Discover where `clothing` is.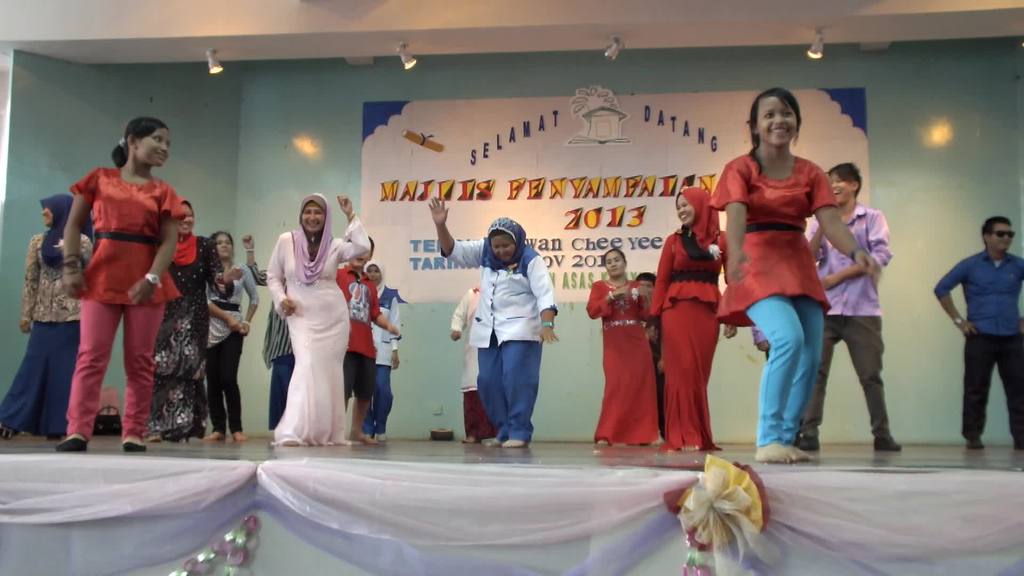
Discovered at [781, 187, 892, 444].
